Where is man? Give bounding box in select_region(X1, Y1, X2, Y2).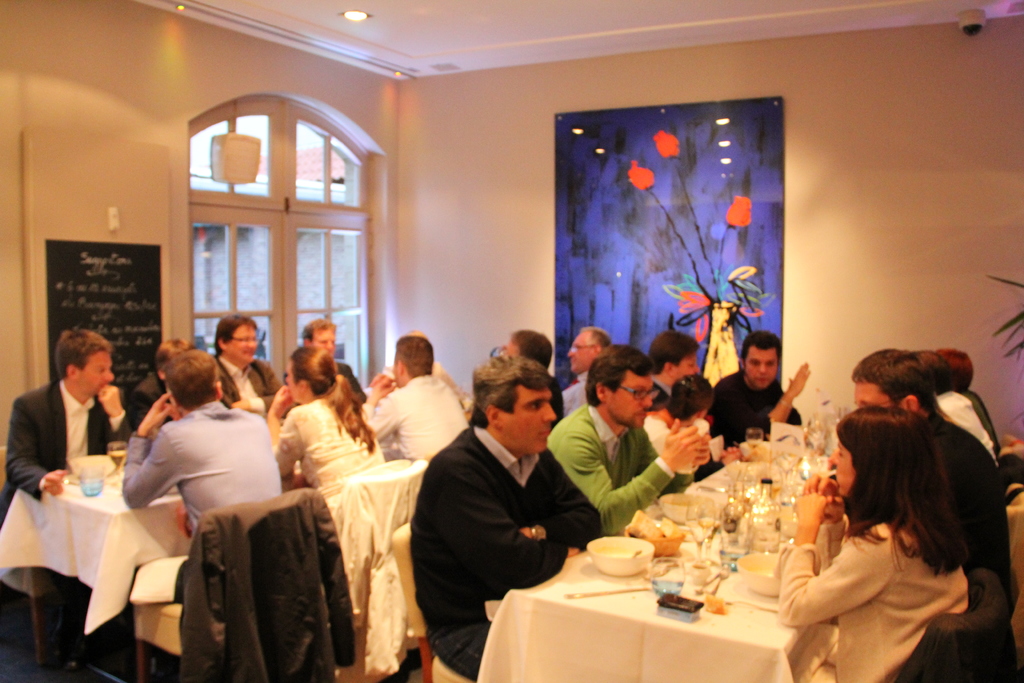
select_region(544, 345, 714, 531).
